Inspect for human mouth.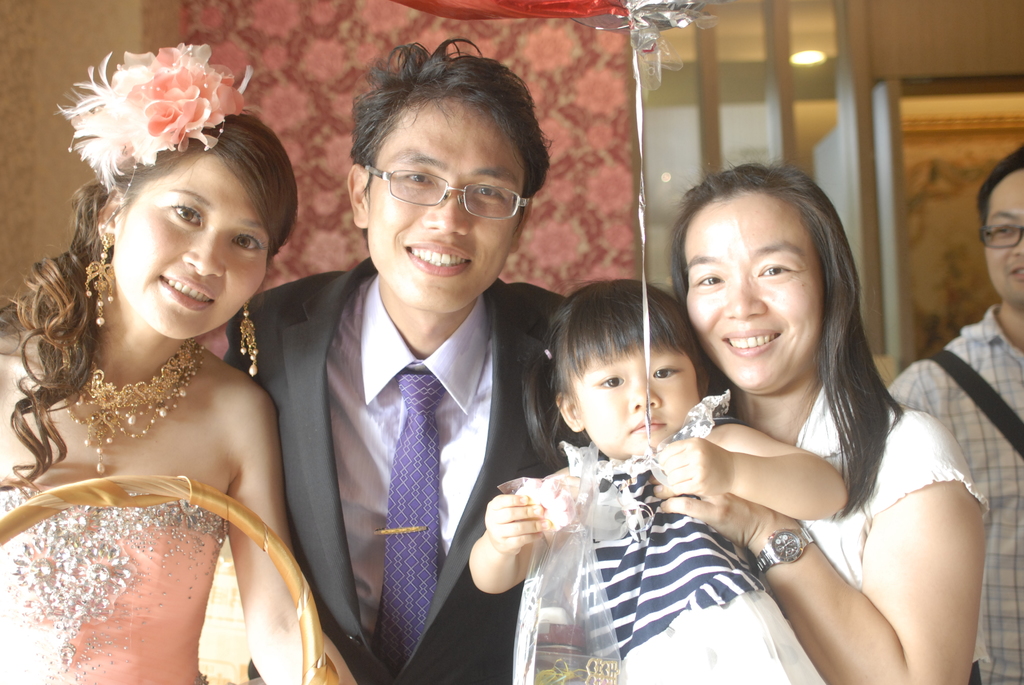
Inspection: crop(1011, 260, 1023, 276).
